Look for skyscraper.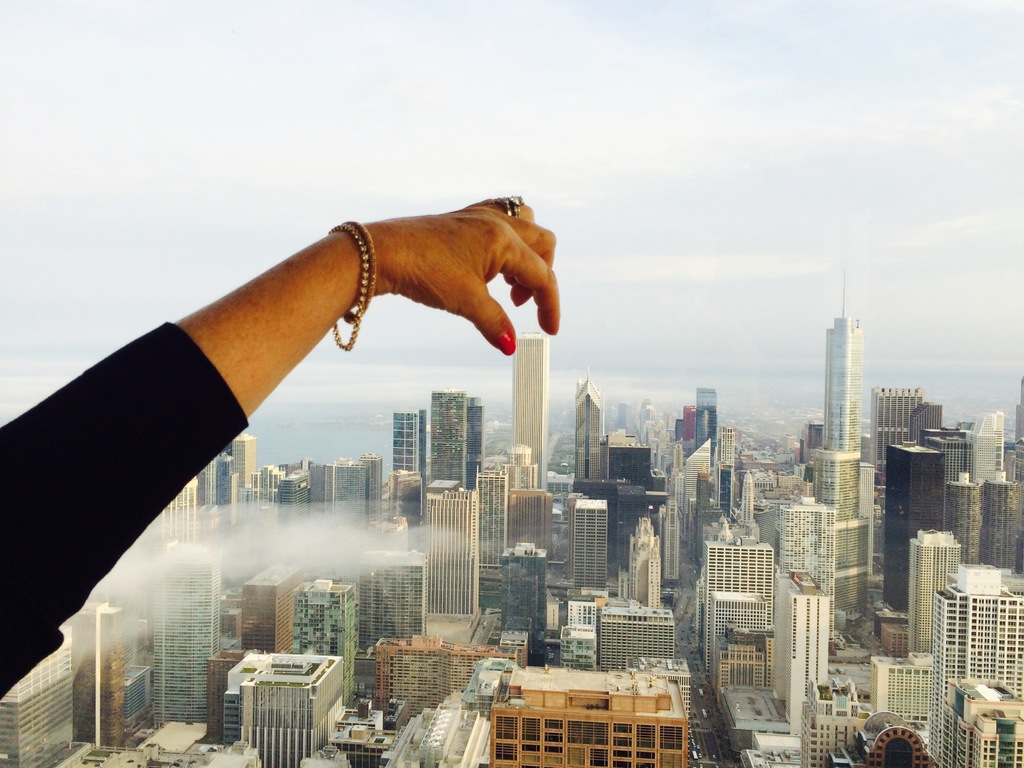
Found: 246, 565, 307, 658.
